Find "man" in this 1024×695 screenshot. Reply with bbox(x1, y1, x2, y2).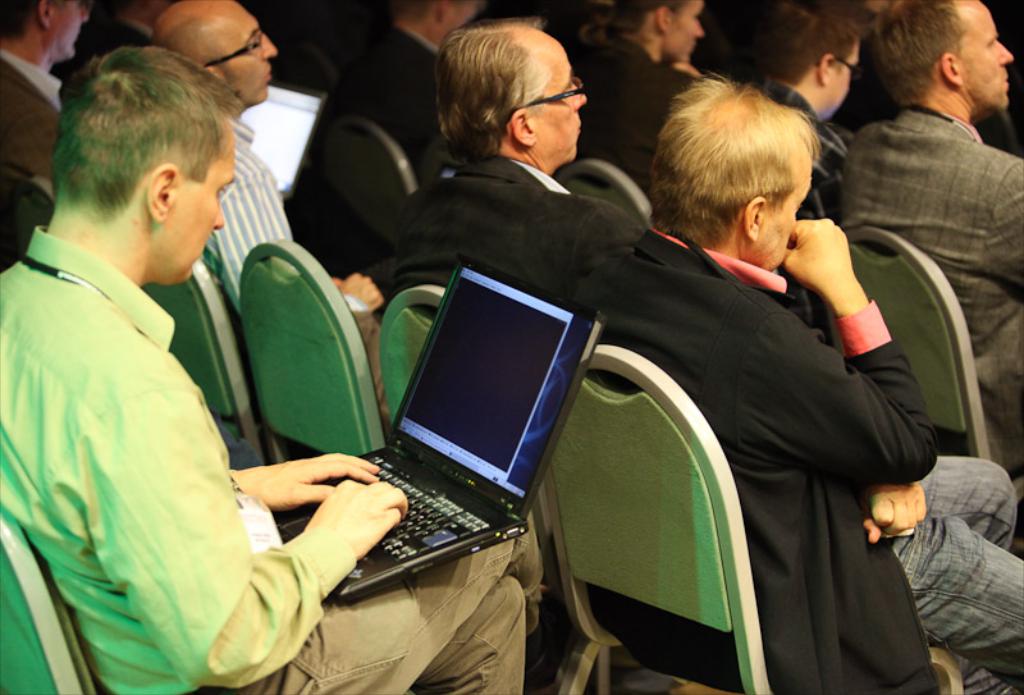
bbox(573, 77, 1023, 694).
